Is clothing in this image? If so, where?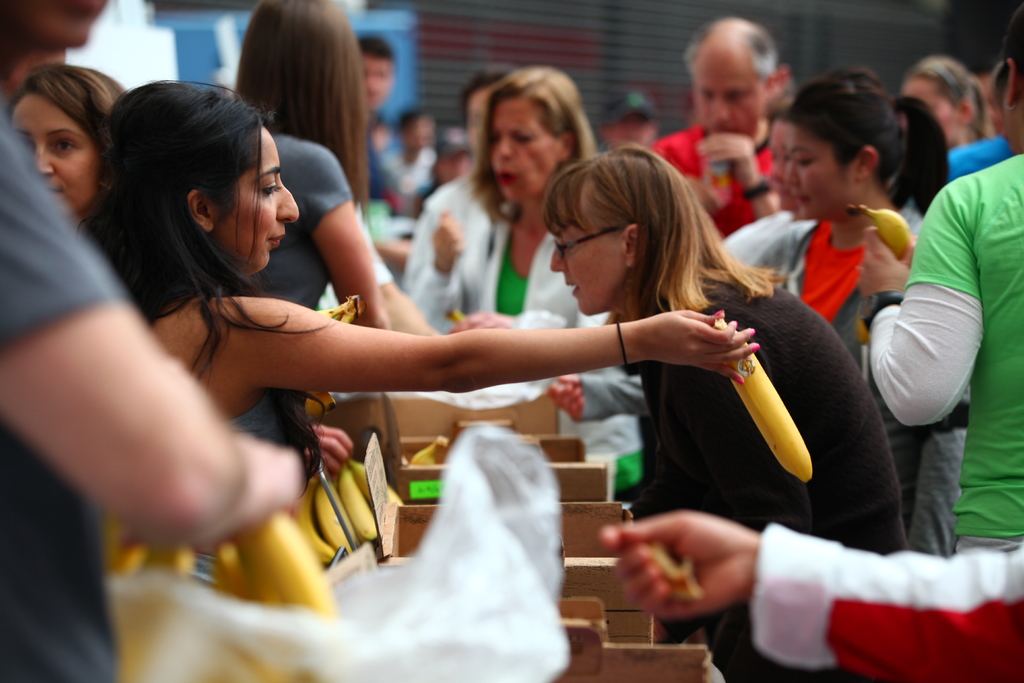
Yes, at (left=0, top=99, right=128, bottom=682).
